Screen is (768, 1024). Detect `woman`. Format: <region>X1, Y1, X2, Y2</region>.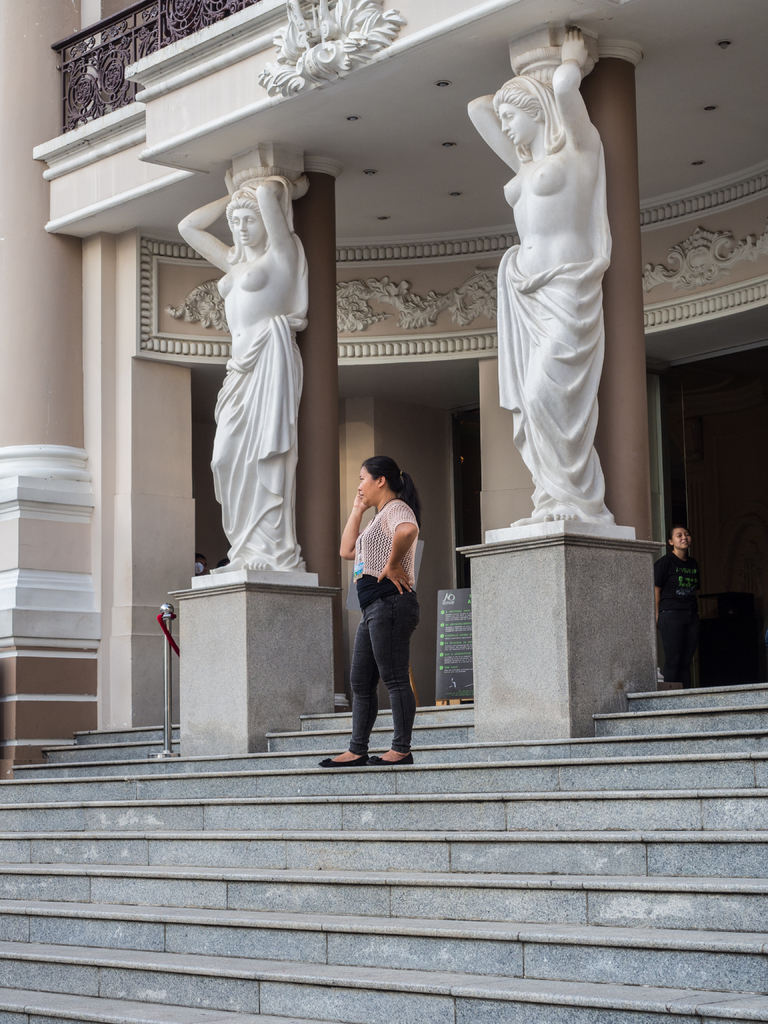
<region>332, 440, 436, 759</region>.
